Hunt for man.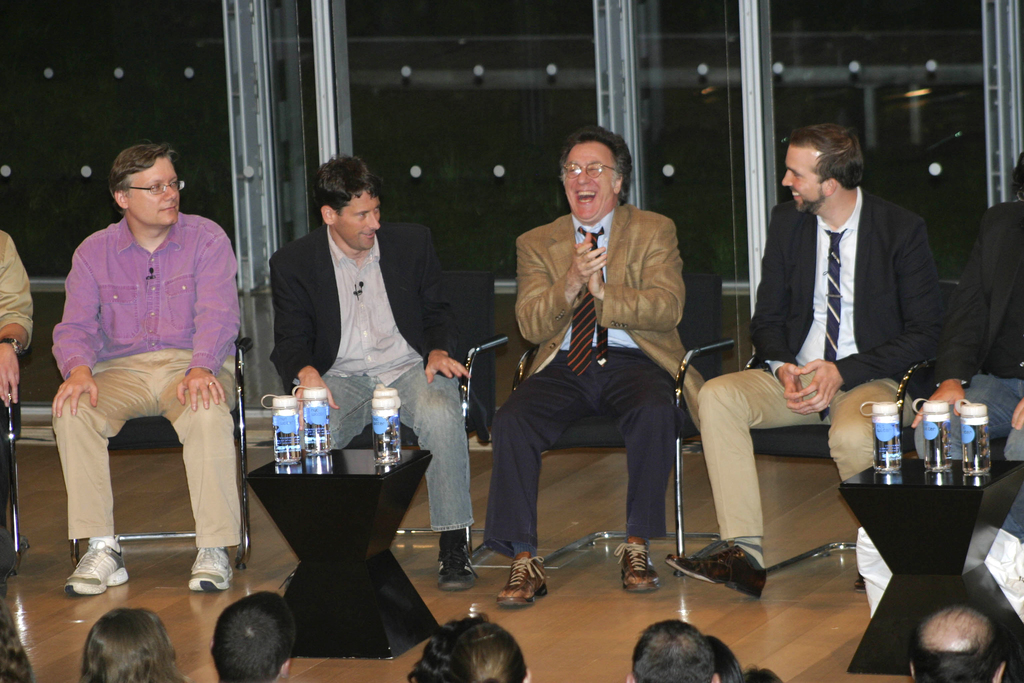
Hunted down at bbox(495, 135, 719, 584).
